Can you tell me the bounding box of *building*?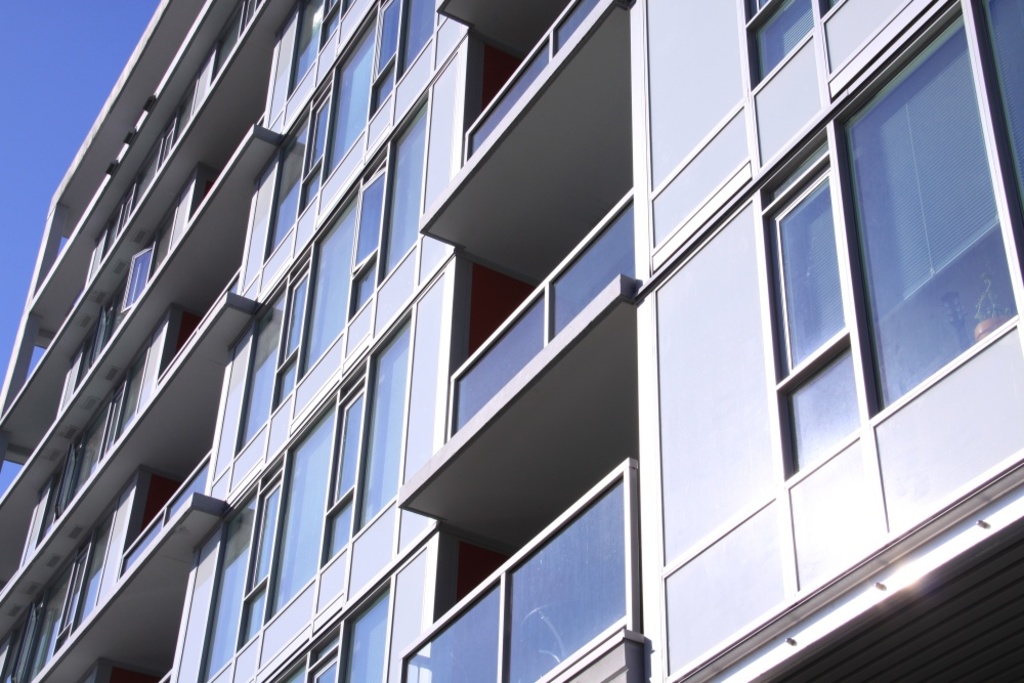
{"x1": 0, "y1": 0, "x2": 1023, "y2": 682}.
